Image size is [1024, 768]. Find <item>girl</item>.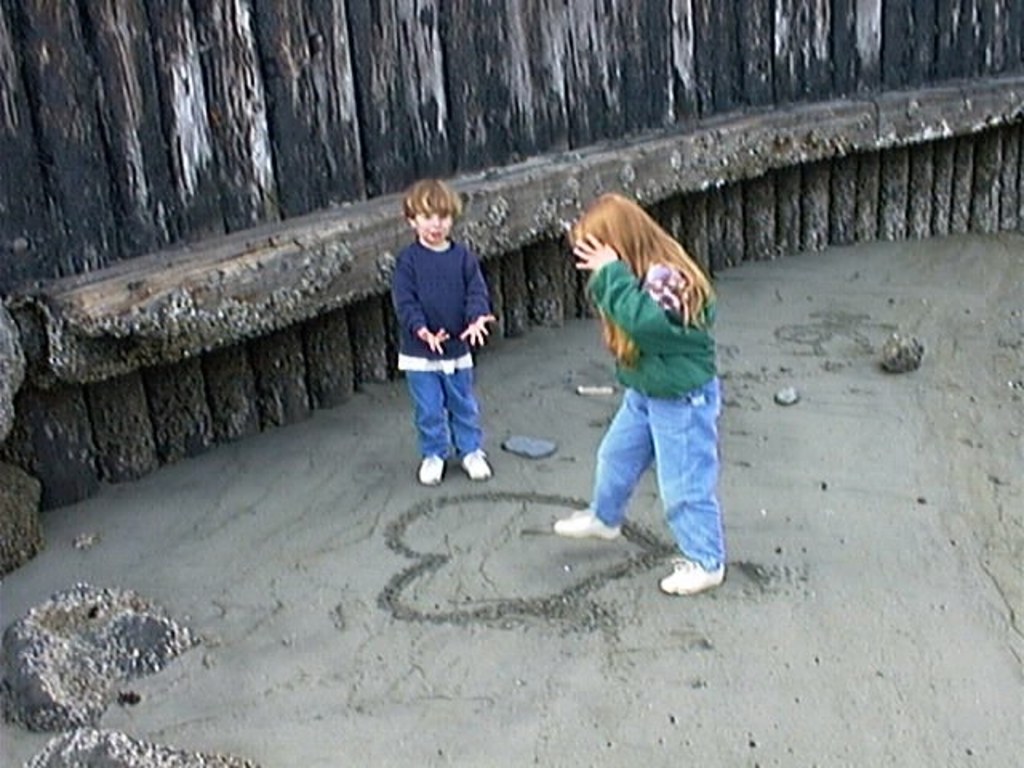
box=[552, 190, 730, 600].
